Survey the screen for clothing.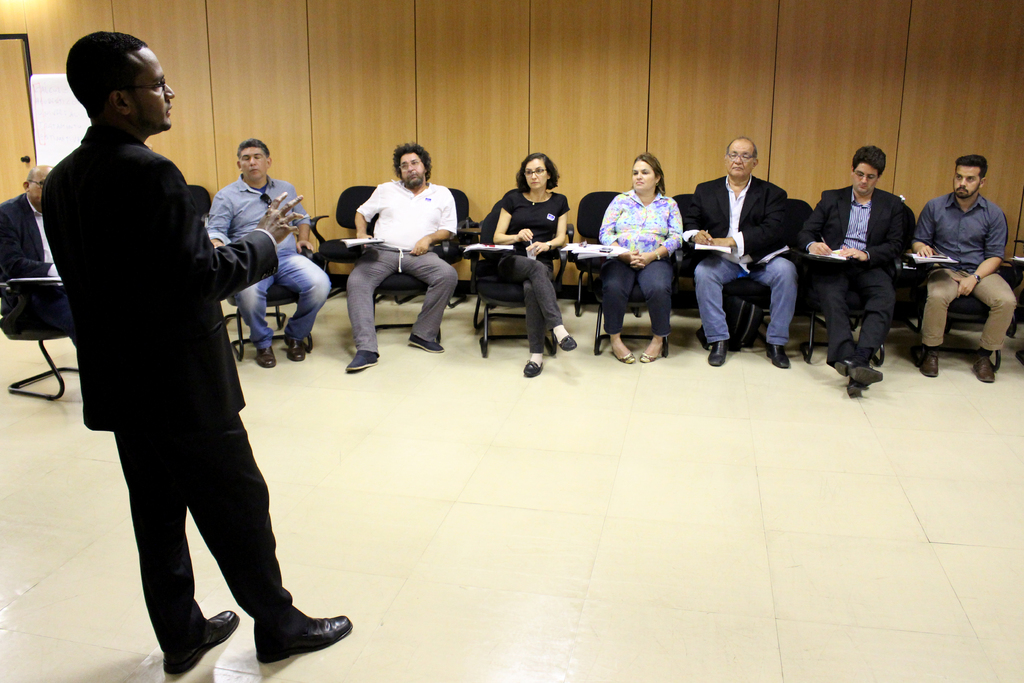
Survey found: box=[676, 172, 801, 352].
